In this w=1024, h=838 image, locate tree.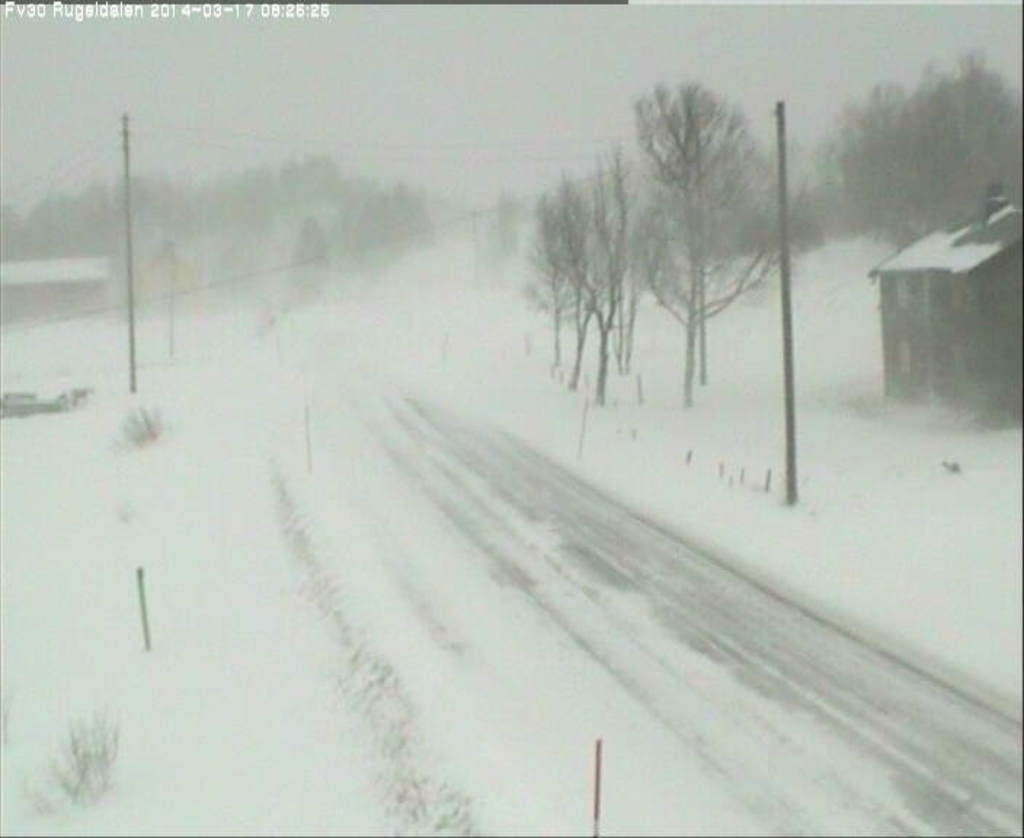
Bounding box: 493 198 541 294.
